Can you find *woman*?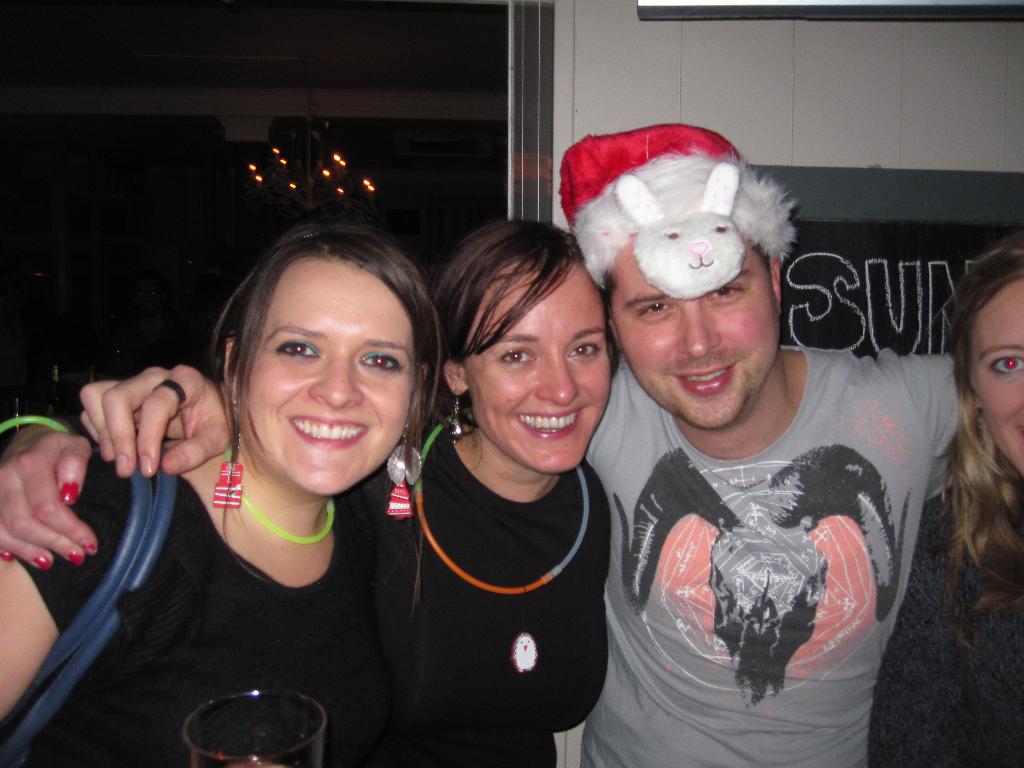
Yes, bounding box: 860 230 1023 767.
